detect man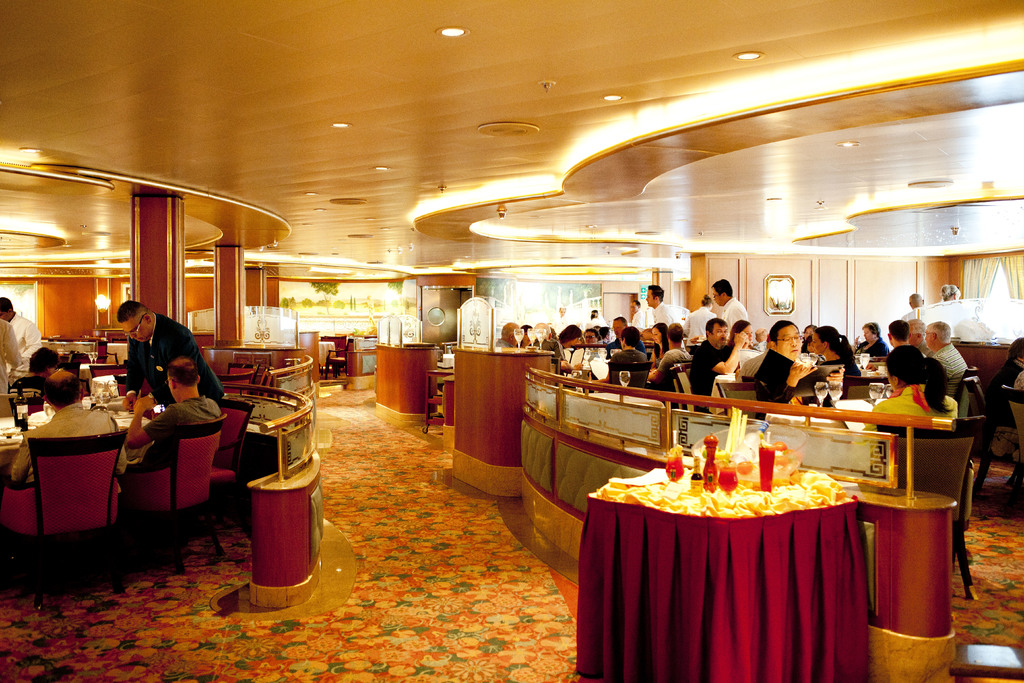
904 291 924 313
